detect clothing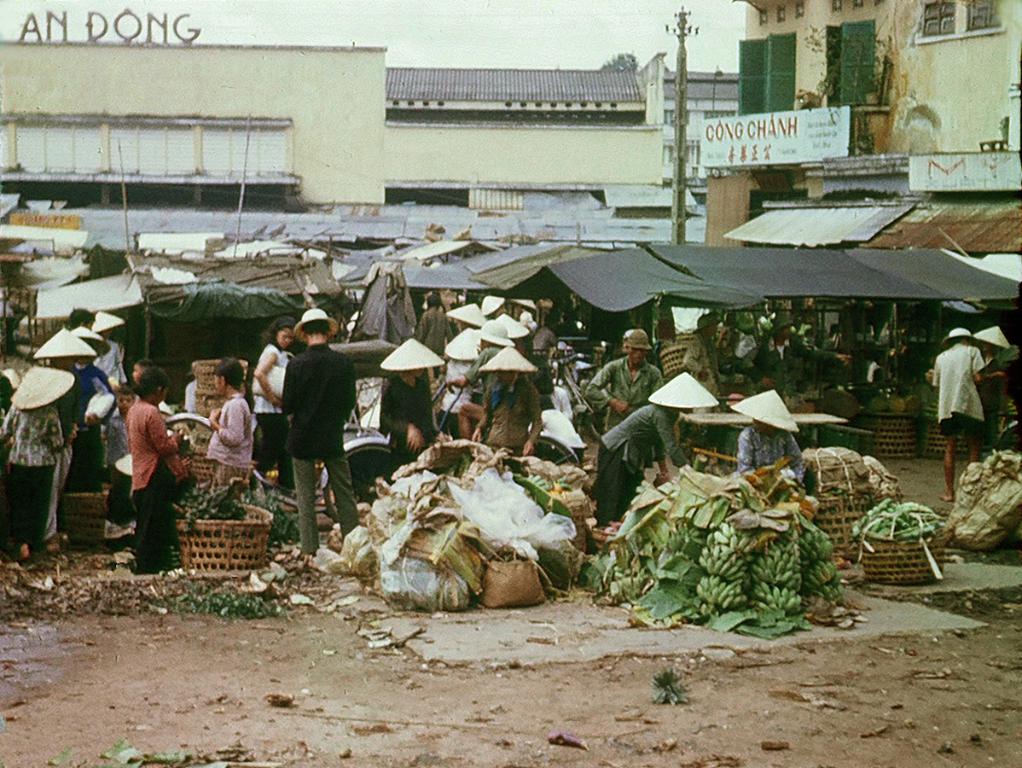
<box>754,330,843,378</box>
